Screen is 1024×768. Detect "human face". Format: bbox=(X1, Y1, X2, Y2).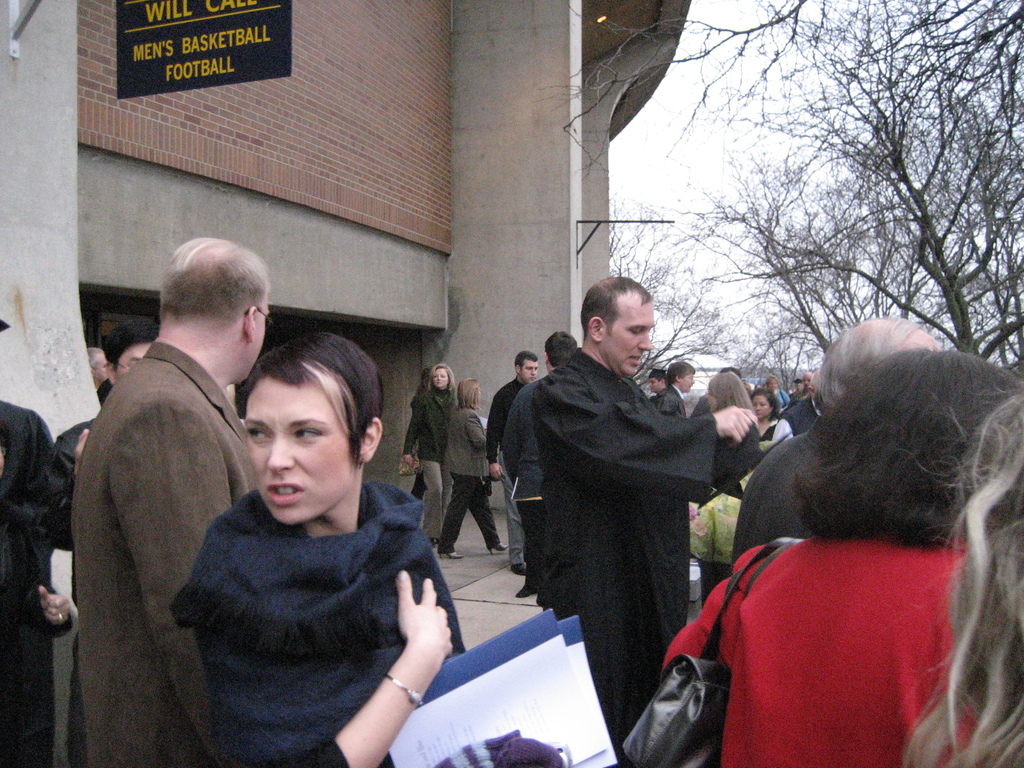
bbox=(254, 298, 273, 373).
